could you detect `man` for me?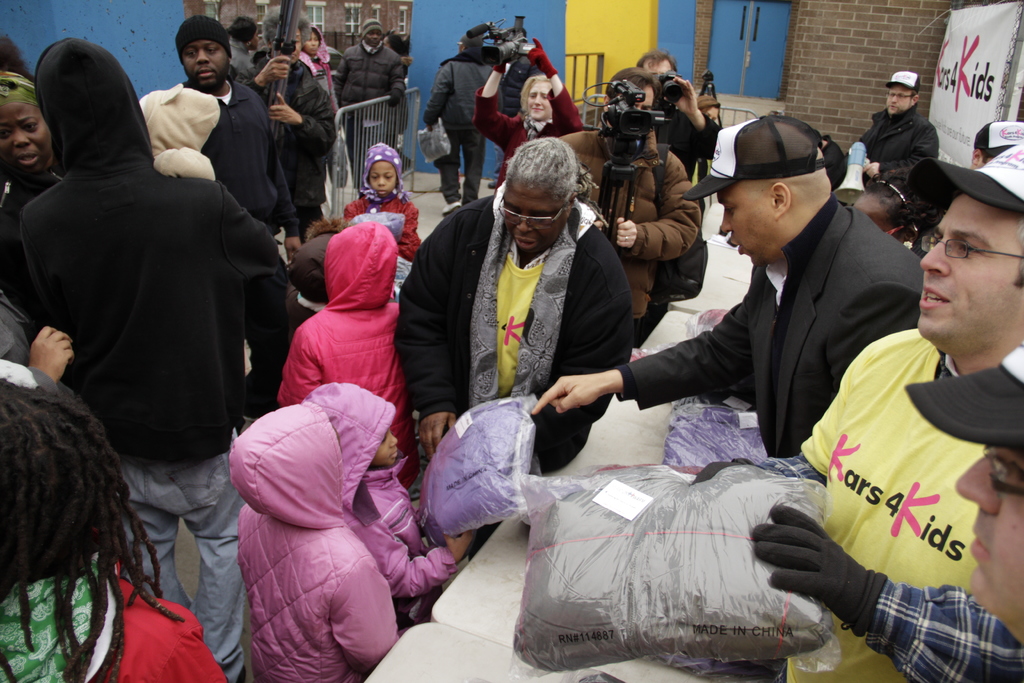
Detection result: (856, 70, 941, 227).
